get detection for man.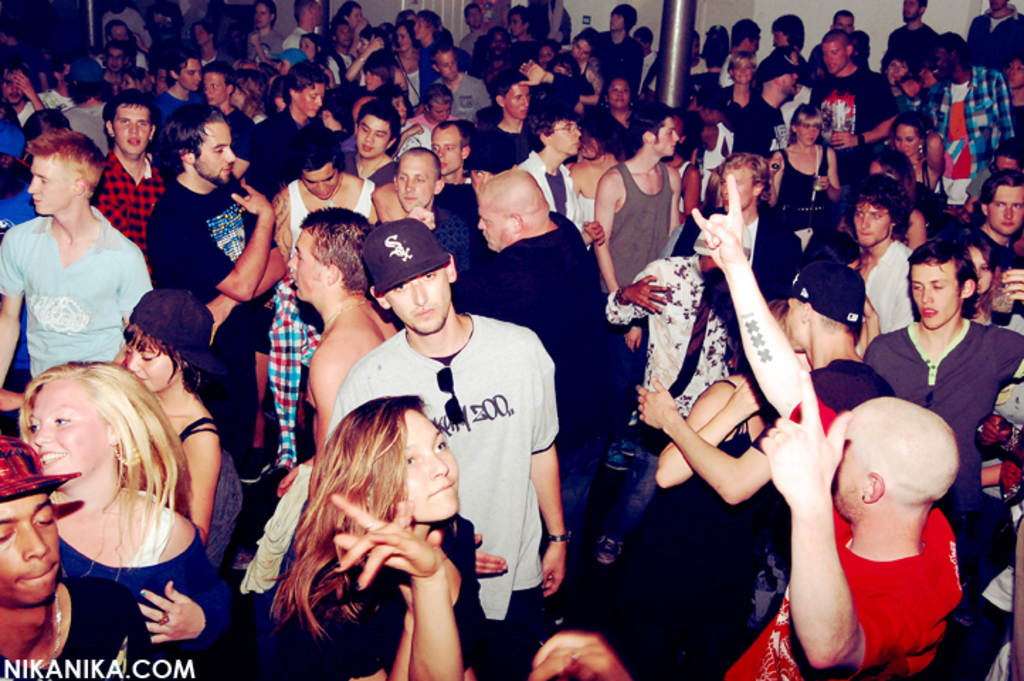
Detection: <region>0, 136, 162, 404</region>.
